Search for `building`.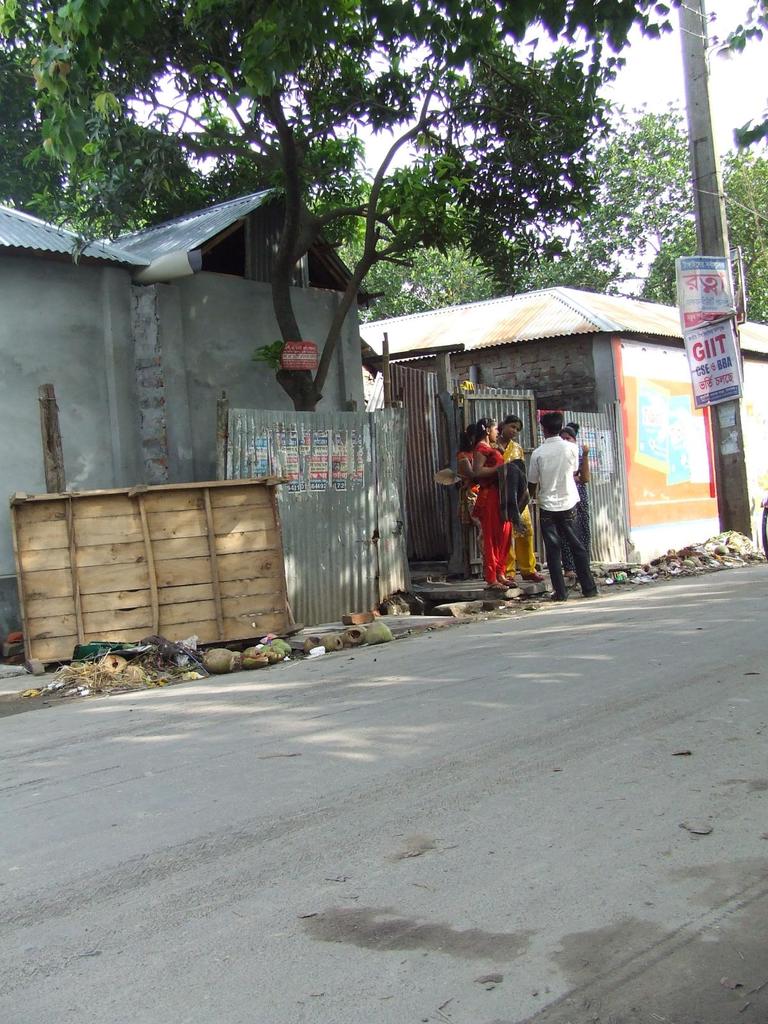
Found at bbox(355, 285, 767, 562).
